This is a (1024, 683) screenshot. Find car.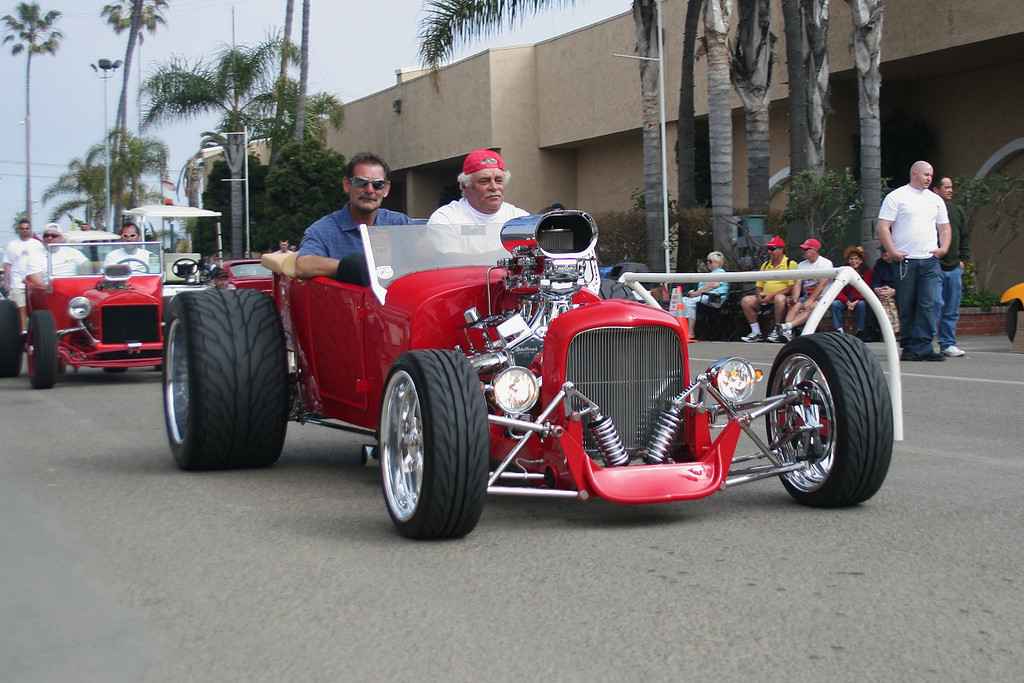
Bounding box: x1=0 y1=243 x2=176 y2=383.
